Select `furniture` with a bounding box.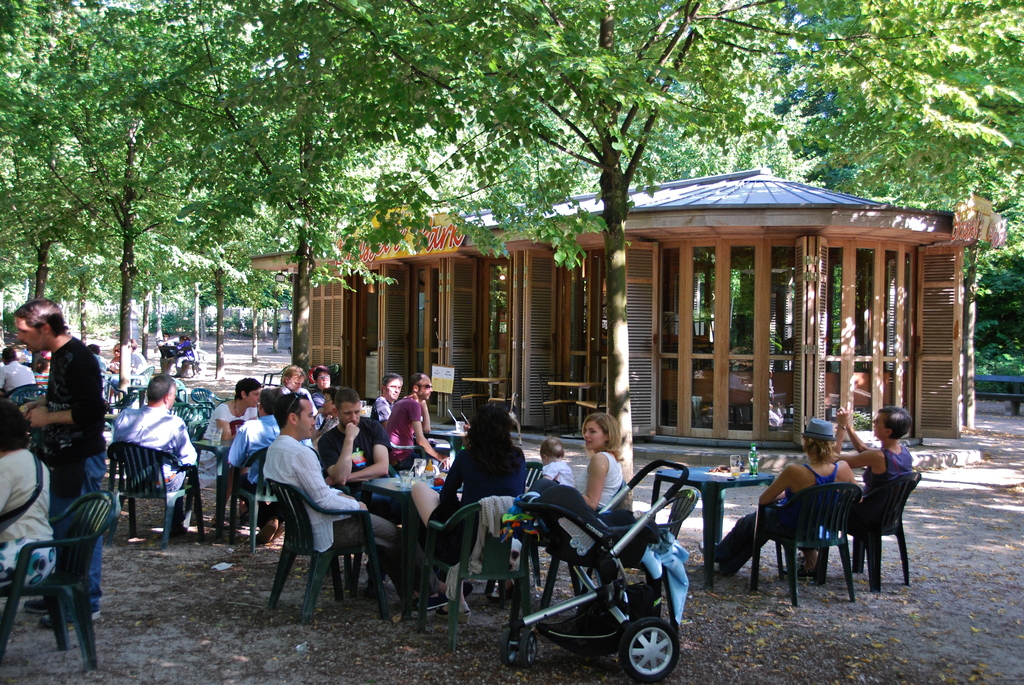
(x1=268, y1=475, x2=393, y2=622).
